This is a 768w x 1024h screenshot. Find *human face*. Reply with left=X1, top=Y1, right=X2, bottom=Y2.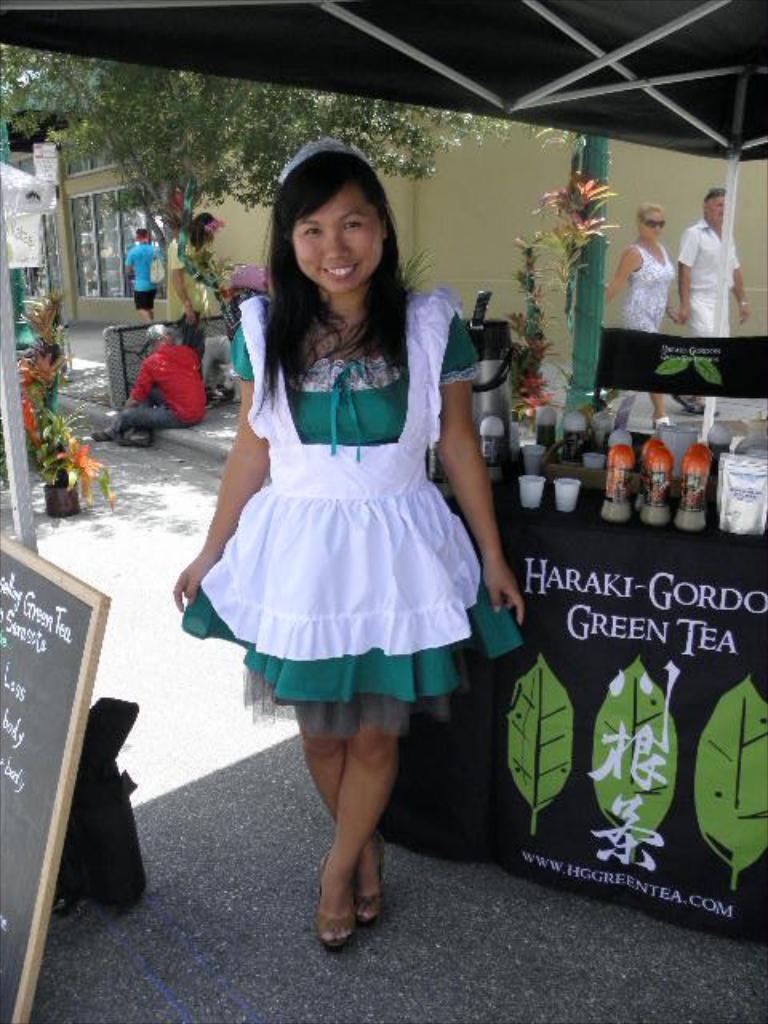
left=709, top=195, right=725, bottom=229.
